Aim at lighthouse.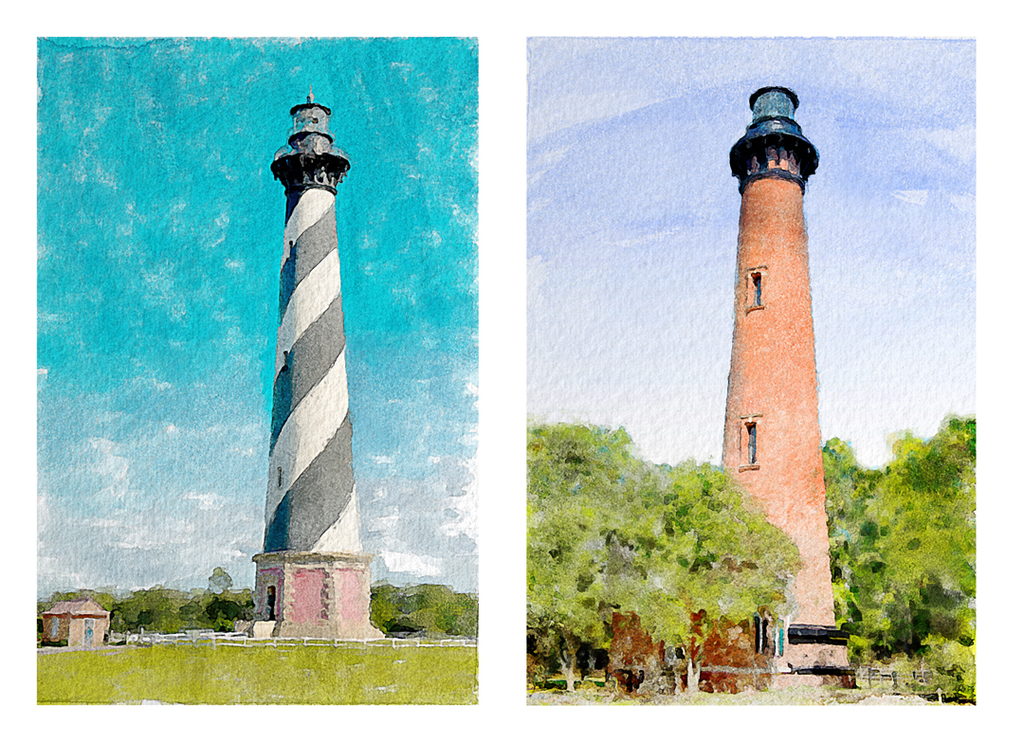
Aimed at x1=691 y1=86 x2=855 y2=691.
